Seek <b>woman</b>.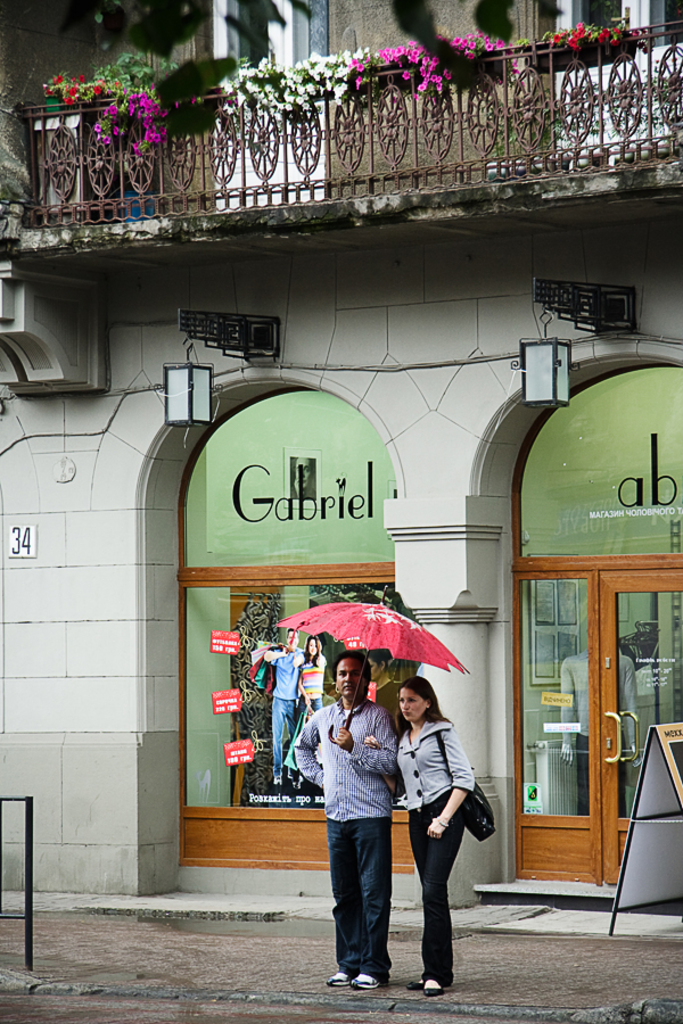
(367,675,475,998).
